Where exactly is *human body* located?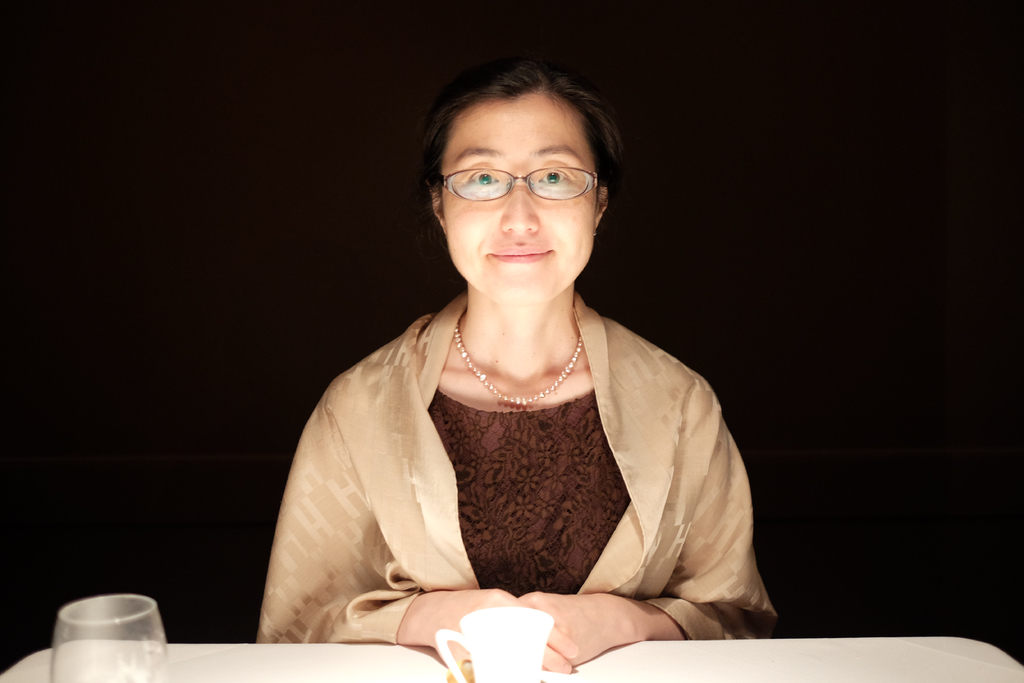
Its bounding box is bbox=(252, 117, 746, 678).
